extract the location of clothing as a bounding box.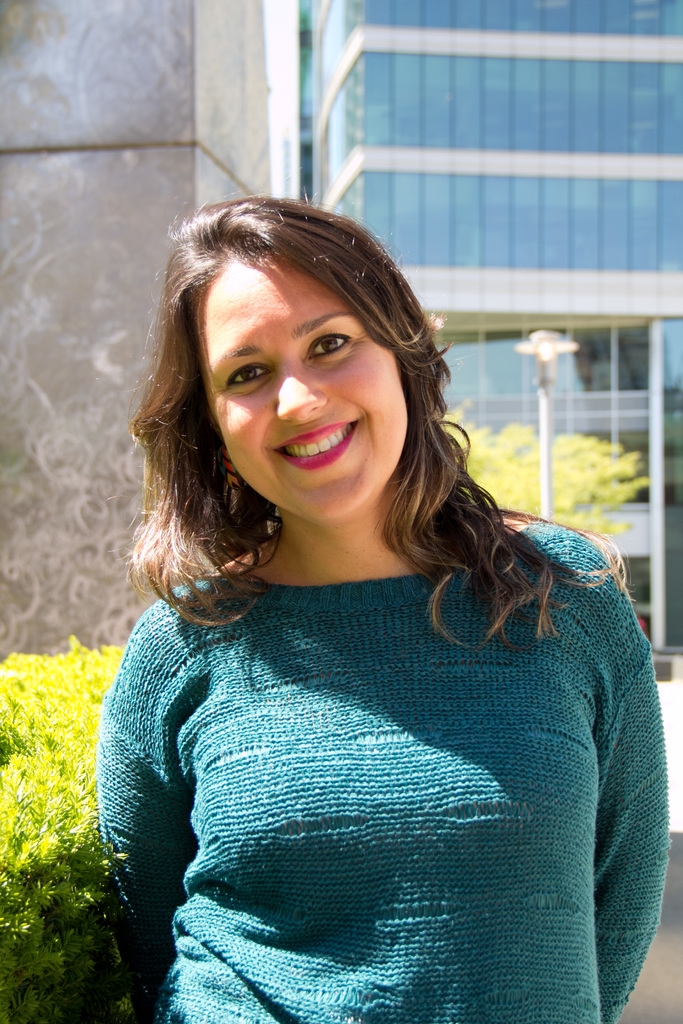
[105,508,682,1022].
